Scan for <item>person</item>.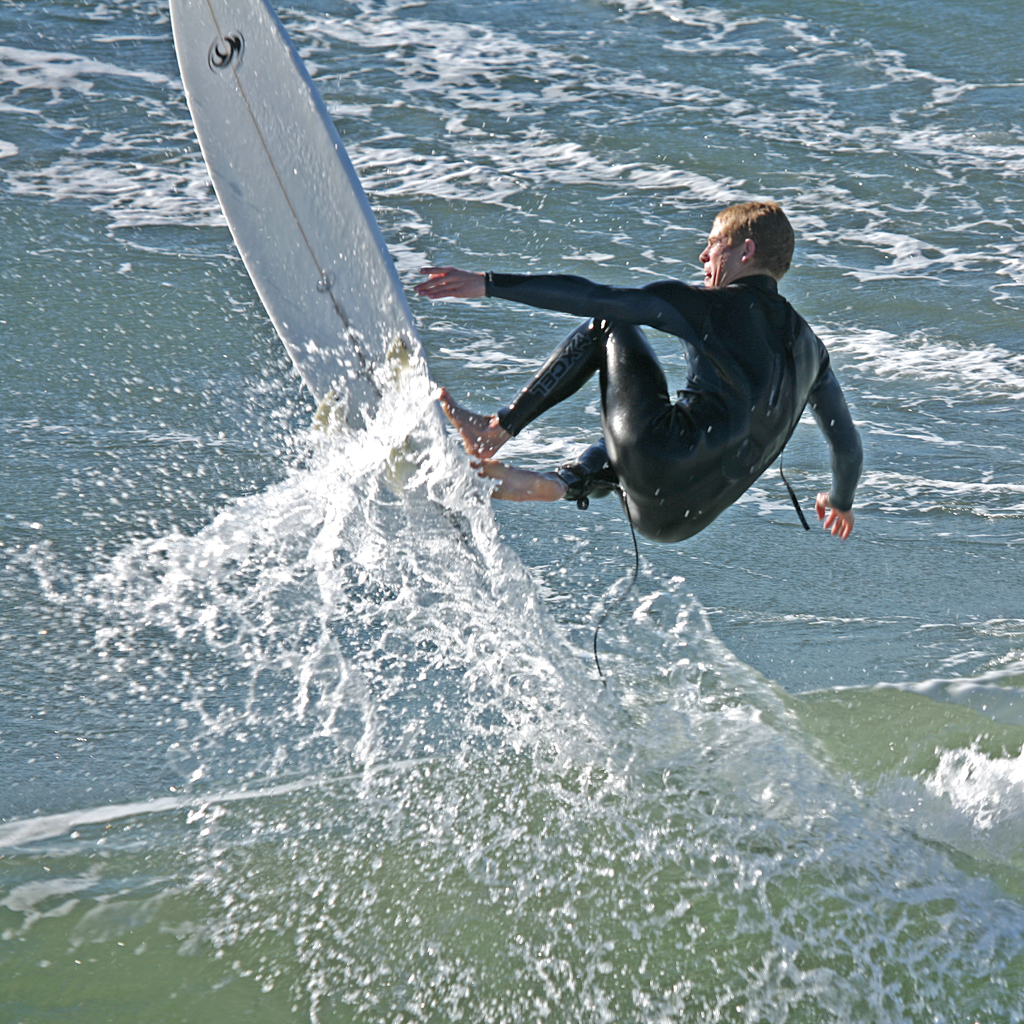
Scan result: l=457, t=173, r=853, b=573.
